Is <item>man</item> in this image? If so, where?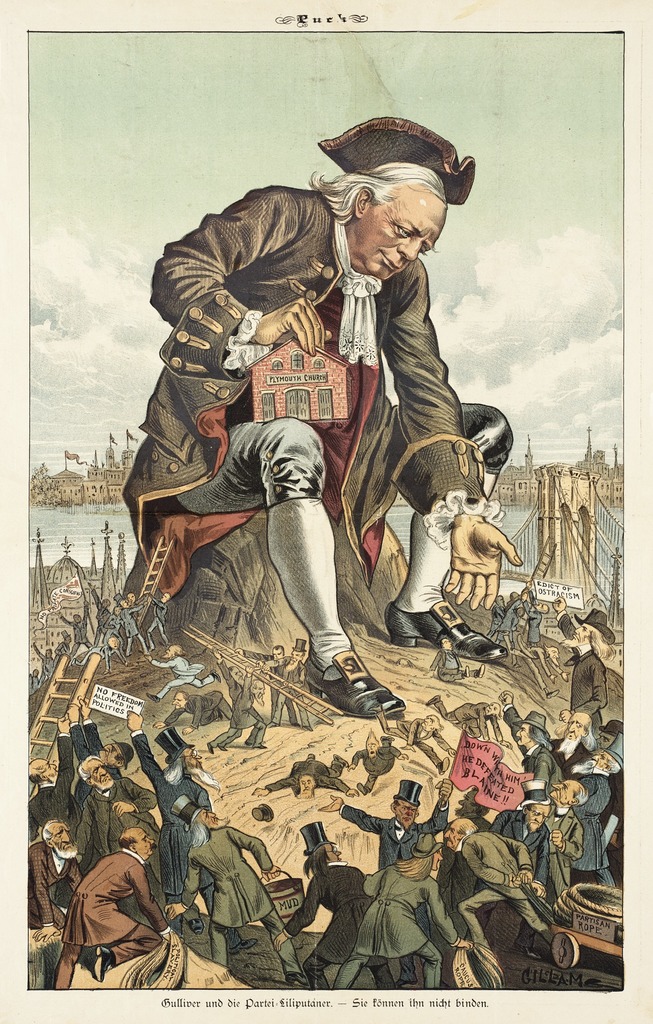
Yes, at <bbox>277, 633, 305, 729</bbox>.
